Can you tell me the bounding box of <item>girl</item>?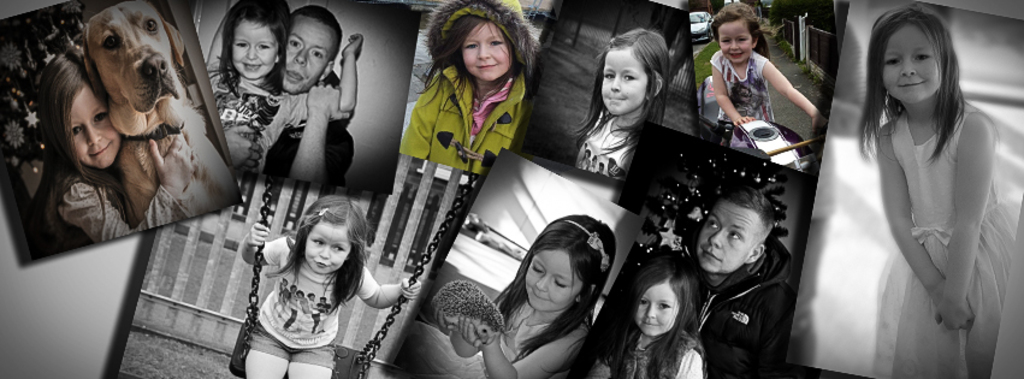
859/11/1013/374.
